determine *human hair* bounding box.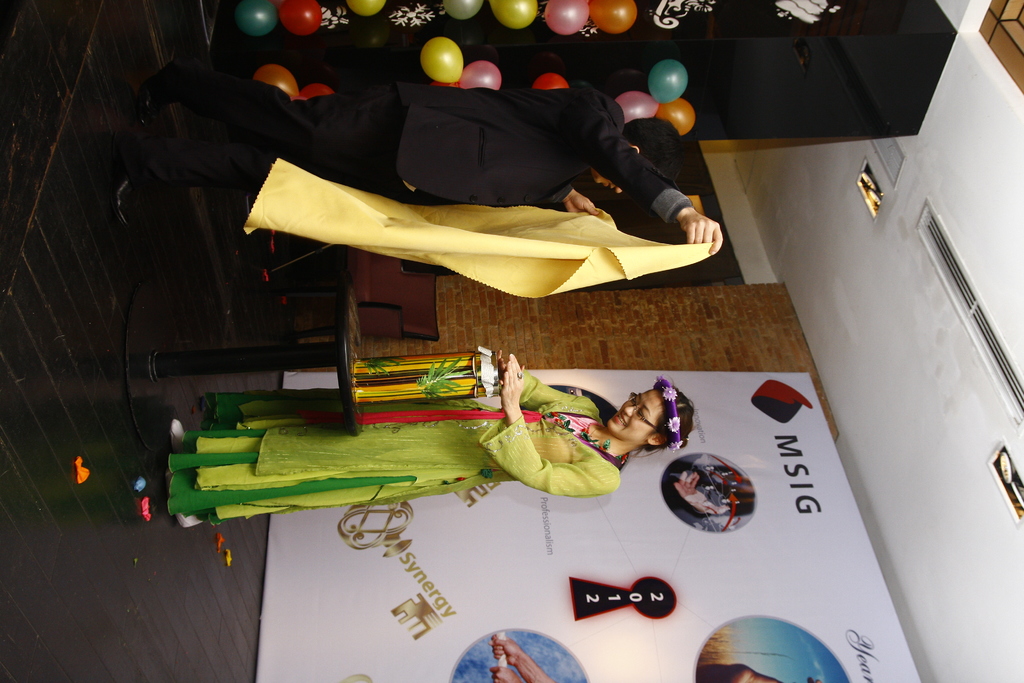
Determined: pyautogui.locateOnScreen(628, 379, 698, 457).
